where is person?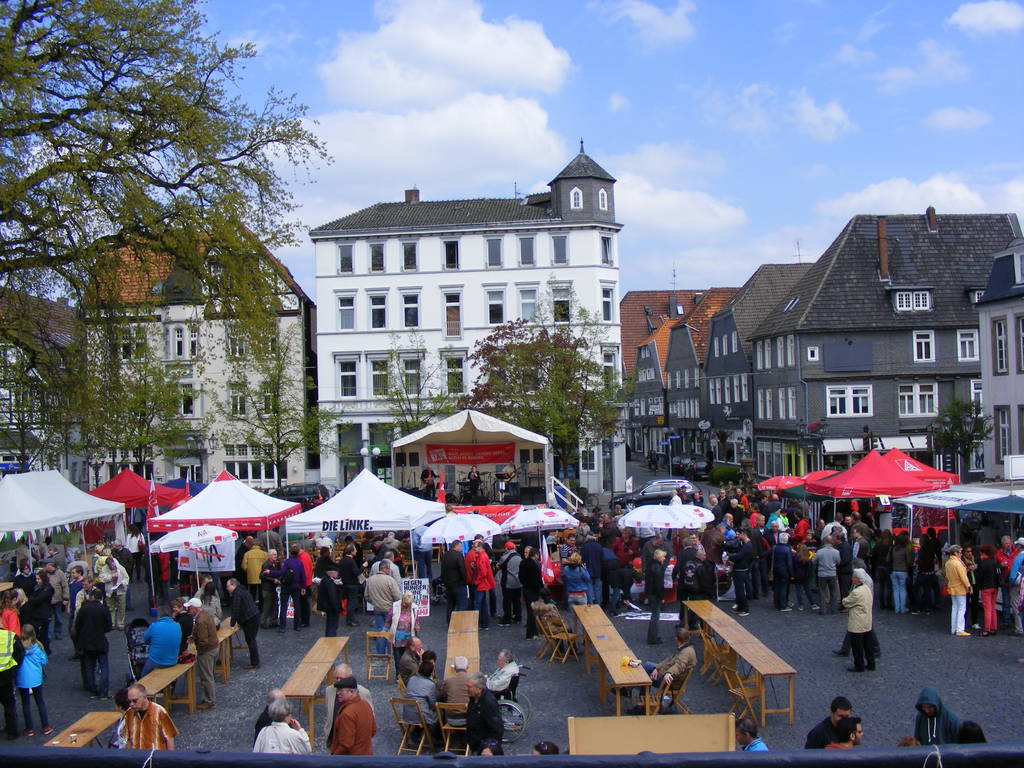
836, 566, 878, 671.
